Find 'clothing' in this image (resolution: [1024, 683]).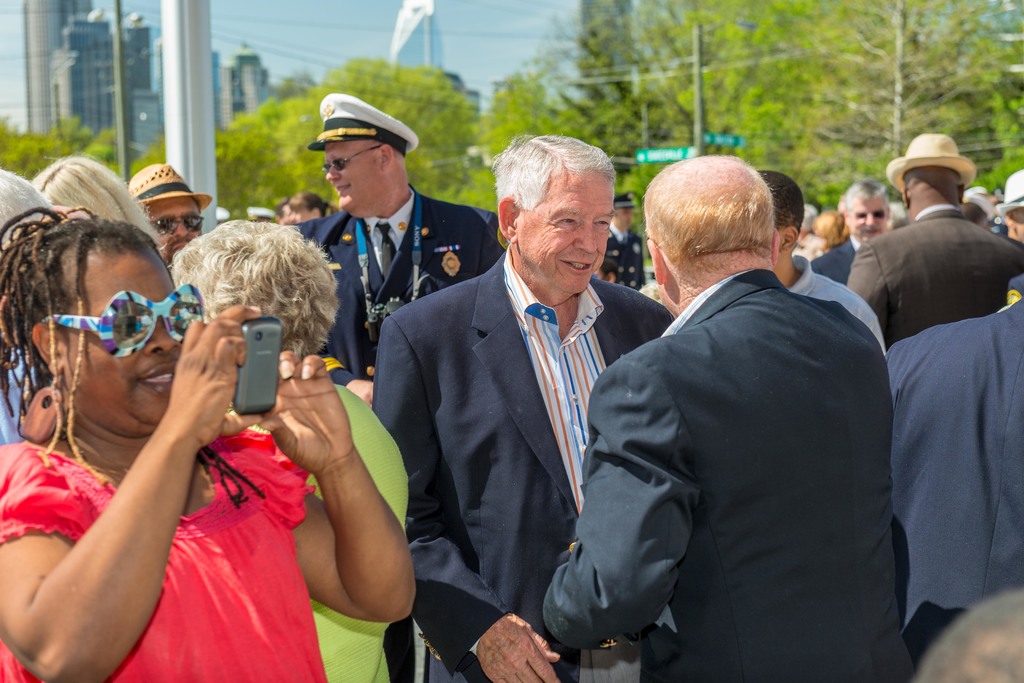
pyautogui.locateOnScreen(587, 212, 918, 682).
